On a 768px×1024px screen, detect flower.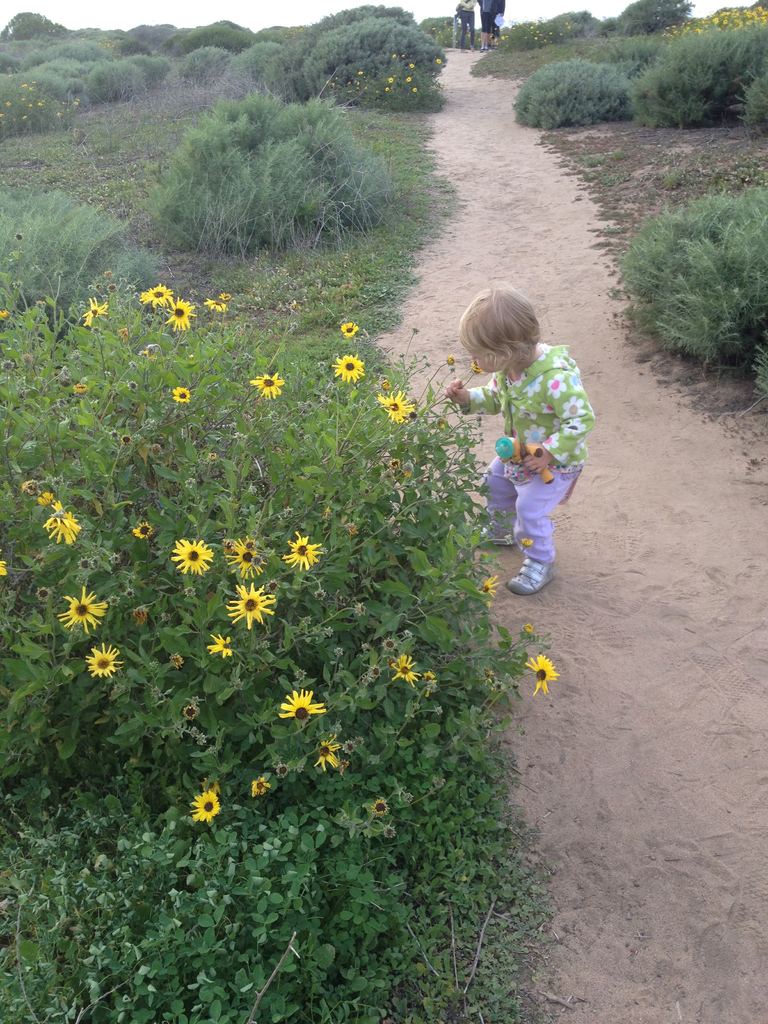
<box>246,771,275,803</box>.
